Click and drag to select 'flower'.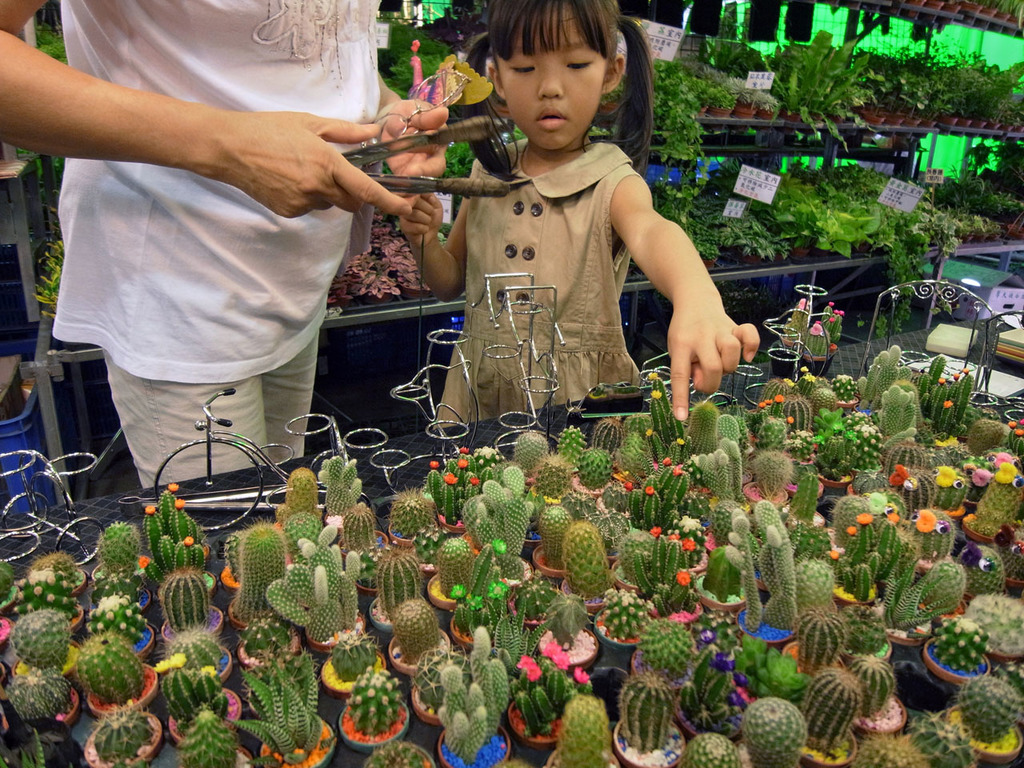
Selection: (x1=432, y1=462, x2=442, y2=474).
